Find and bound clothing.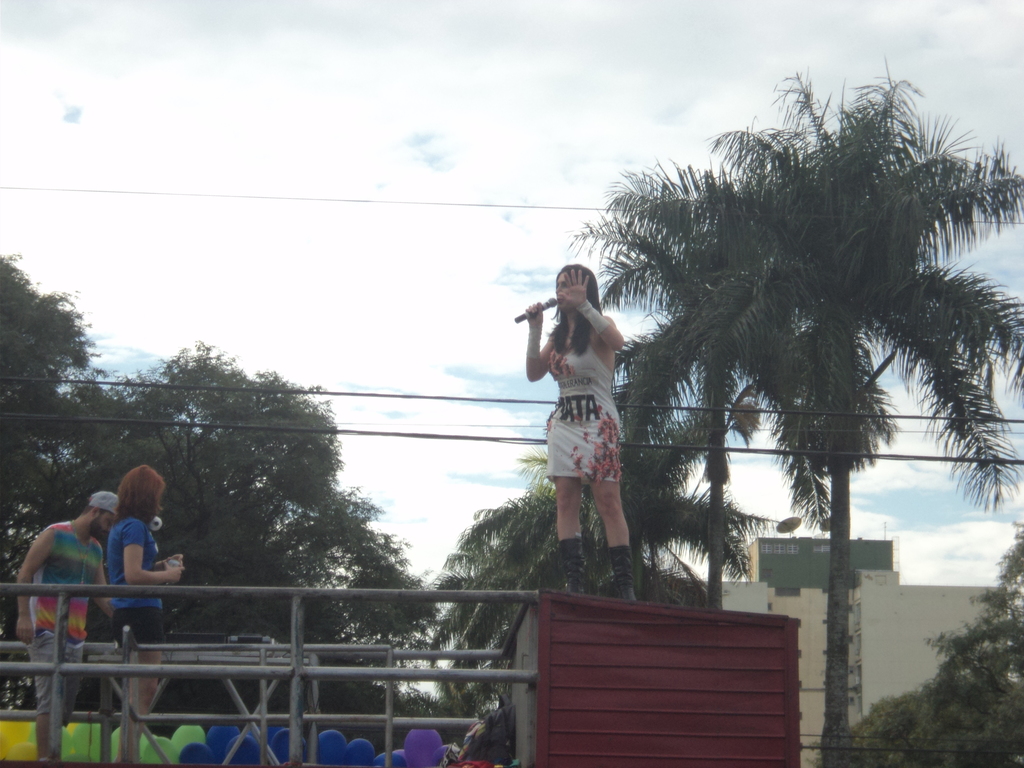
Bound: select_region(109, 509, 175, 652).
